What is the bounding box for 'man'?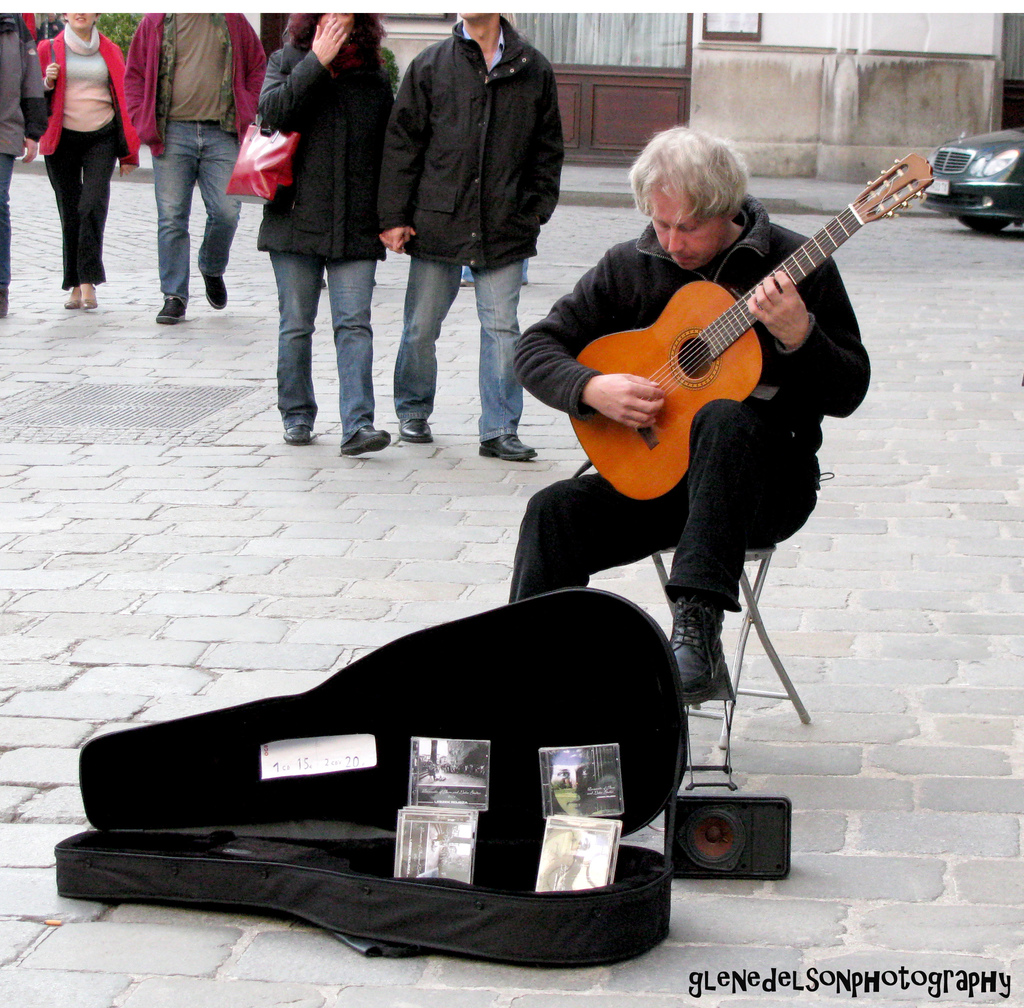
1:15:48:318.
